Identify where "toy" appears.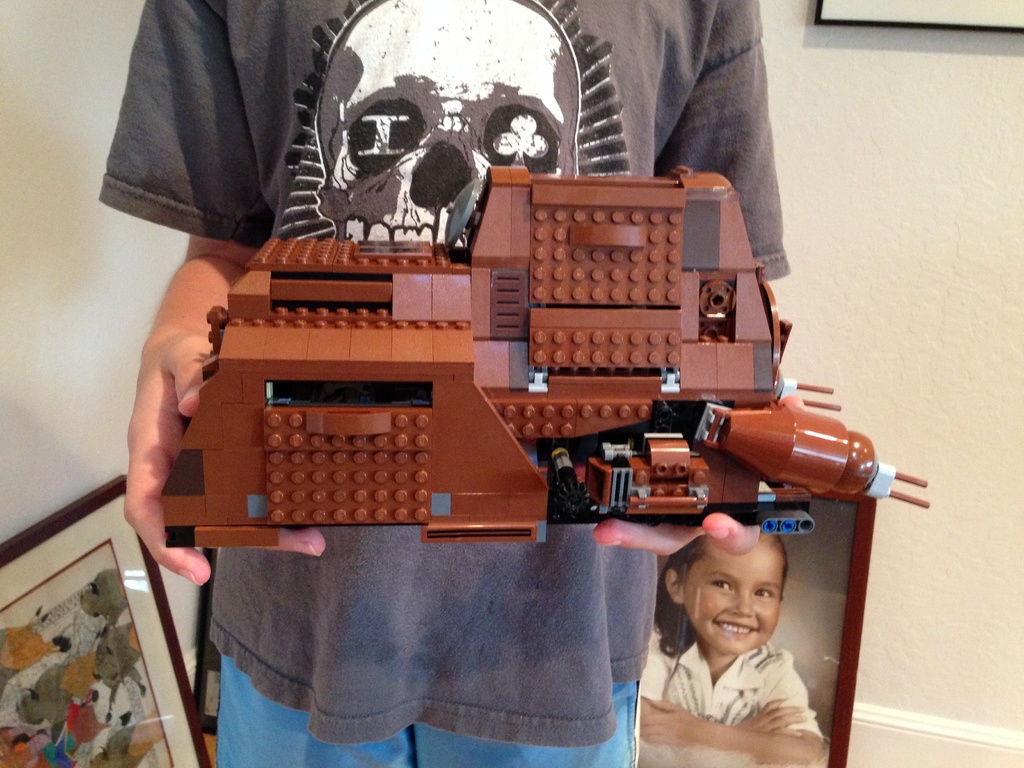
Appears at rect(0, 556, 172, 767).
